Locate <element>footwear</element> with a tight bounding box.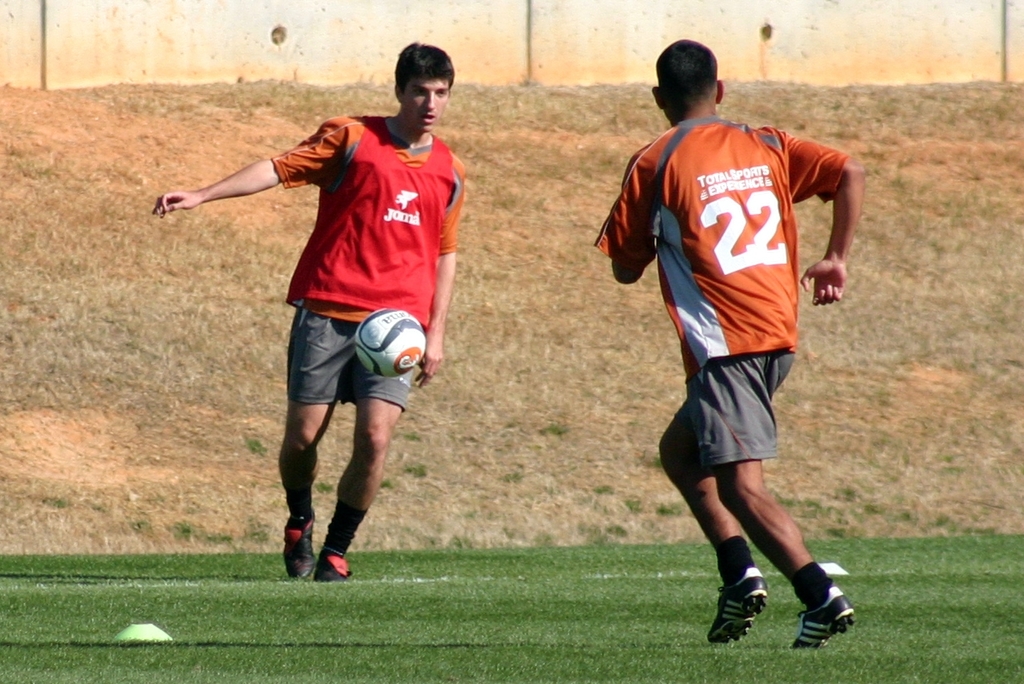
pyautogui.locateOnScreen(718, 569, 786, 652).
